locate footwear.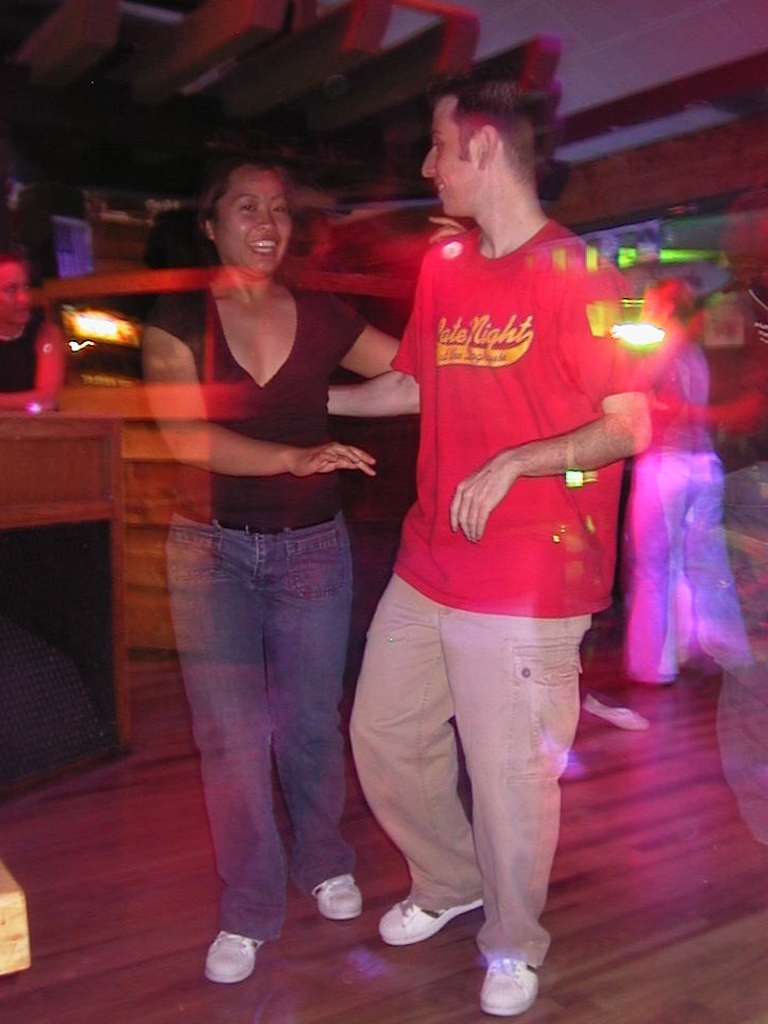
Bounding box: <box>480,959,540,1017</box>.
